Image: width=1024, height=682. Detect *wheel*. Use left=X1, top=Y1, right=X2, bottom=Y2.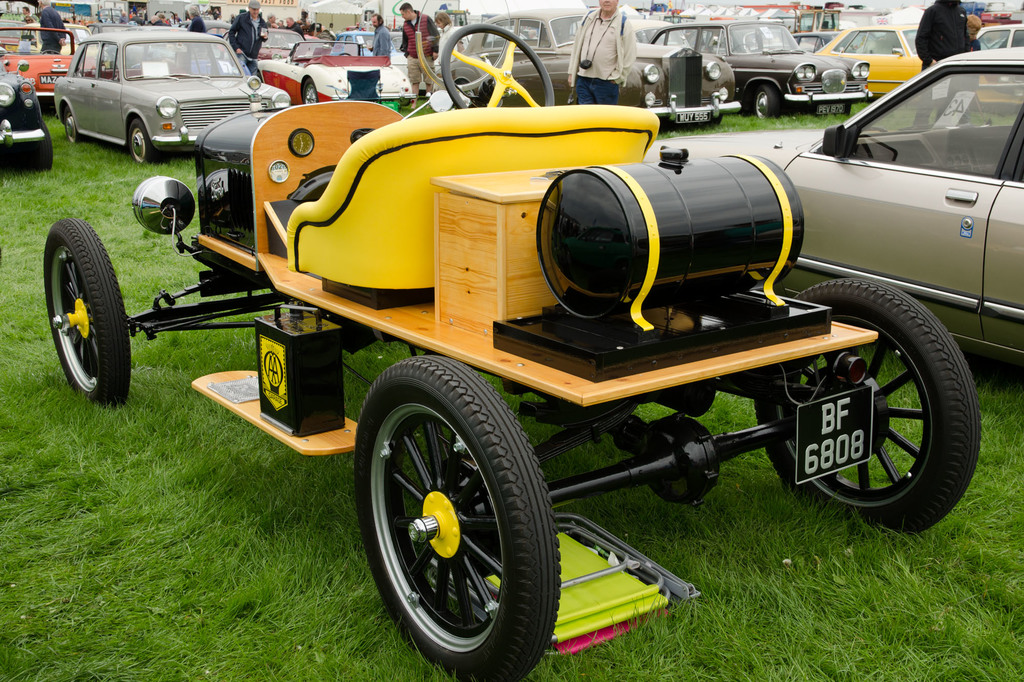
left=367, top=360, right=550, bottom=660.
